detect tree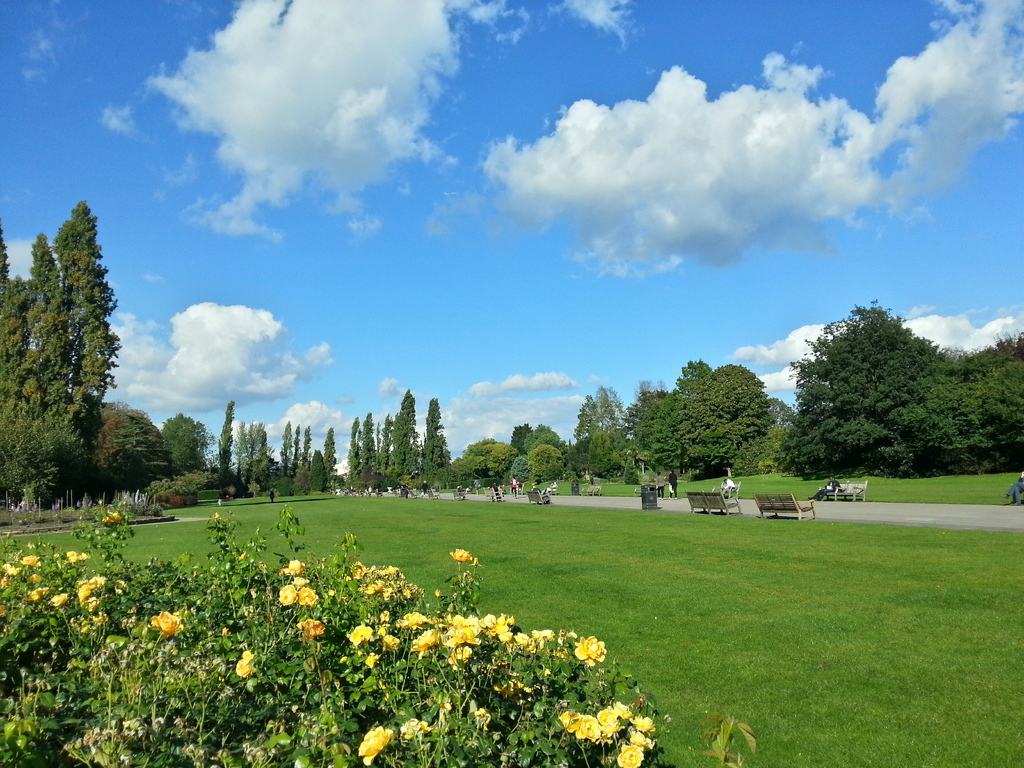
bbox(574, 383, 634, 487)
